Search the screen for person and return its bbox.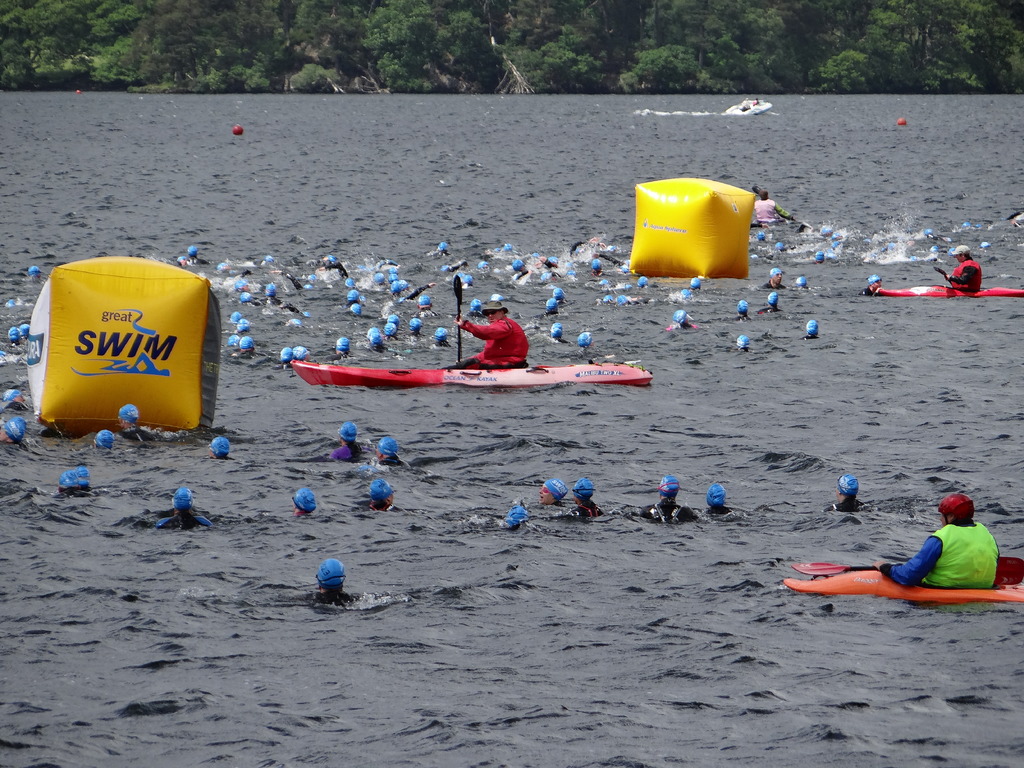
Found: x1=619, y1=283, x2=632, y2=295.
